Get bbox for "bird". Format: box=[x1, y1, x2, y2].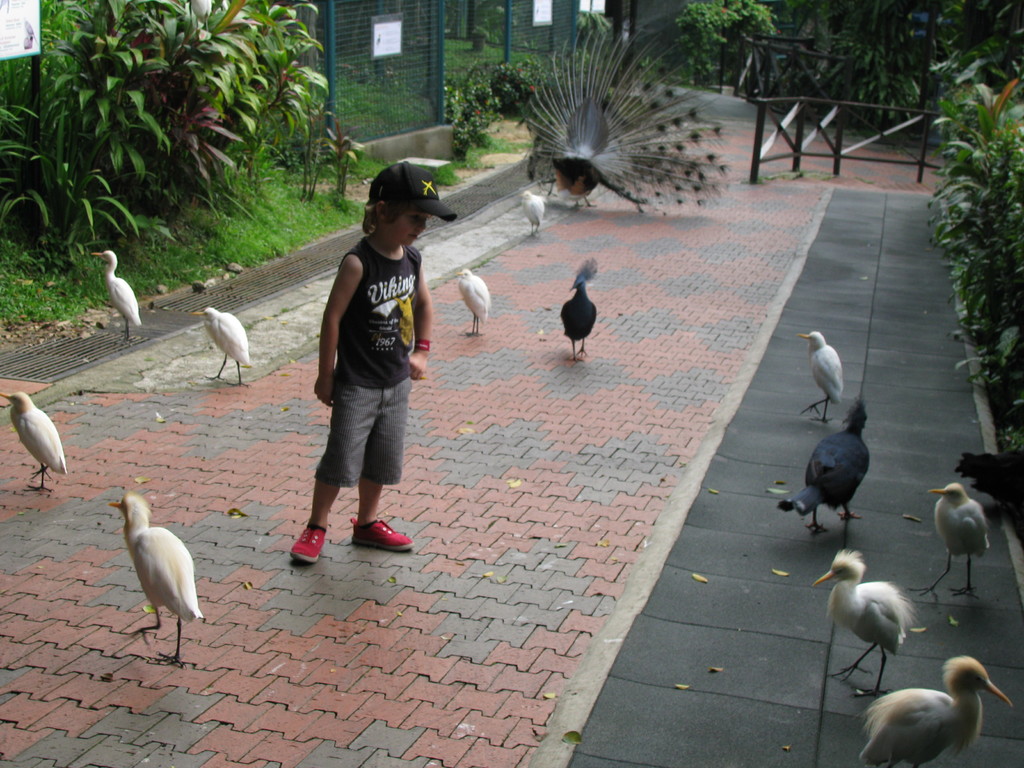
box=[457, 262, 490, 333].
